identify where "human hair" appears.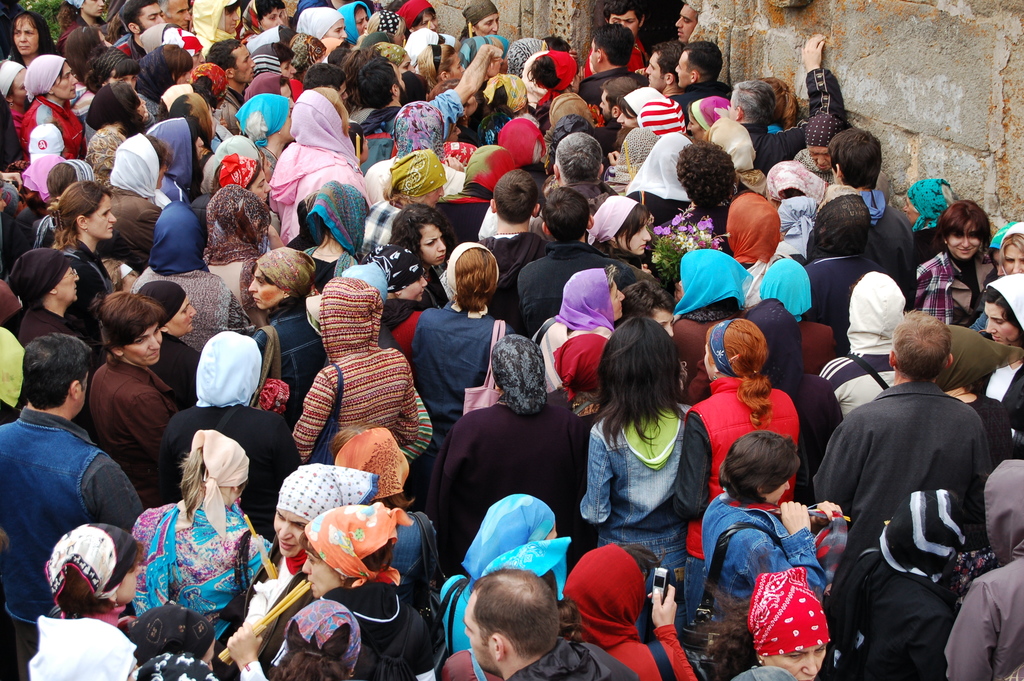
Appears at region(62, 22, 104, 81).
